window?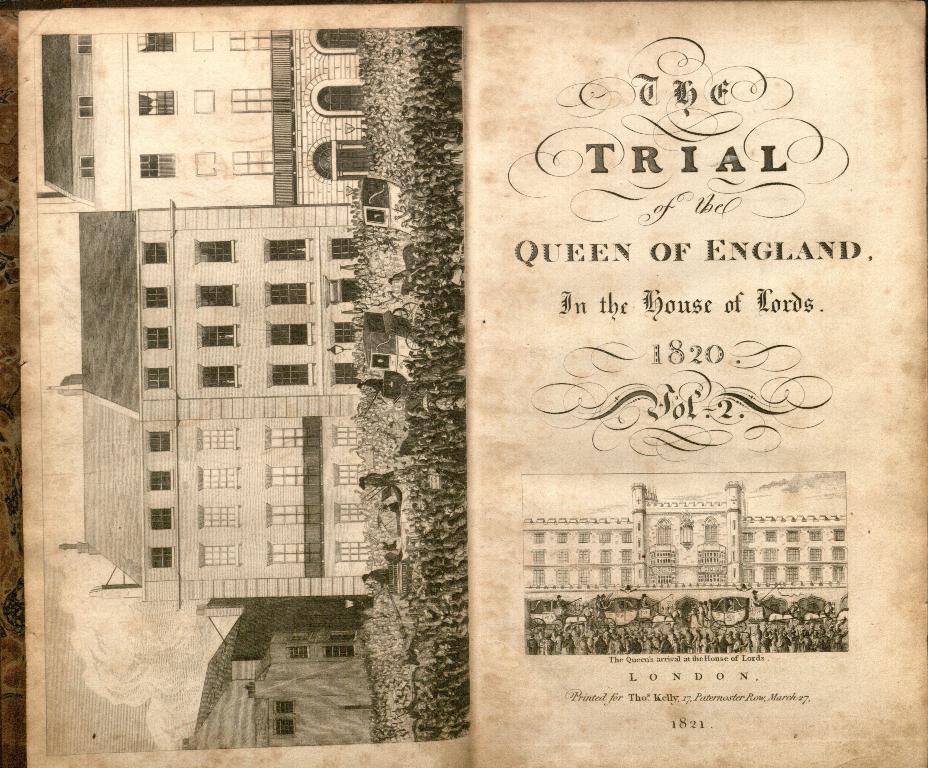
bbox(138, 32, 177, 52)
